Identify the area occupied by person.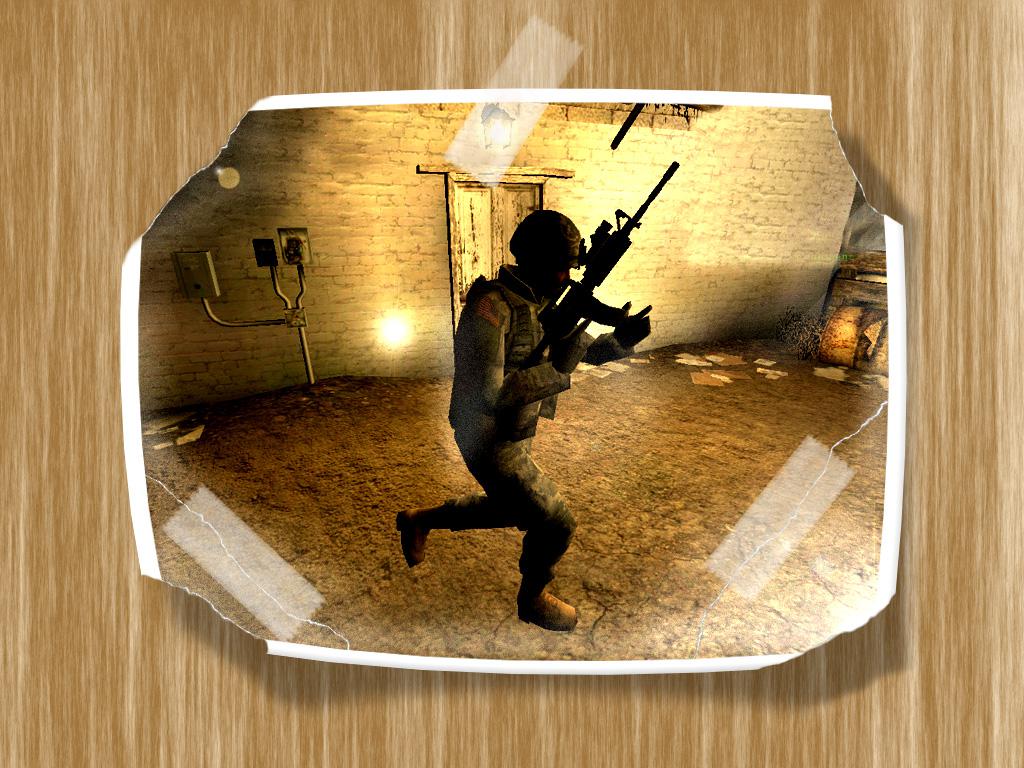
Area: <box>399,208,653,632</box>.
